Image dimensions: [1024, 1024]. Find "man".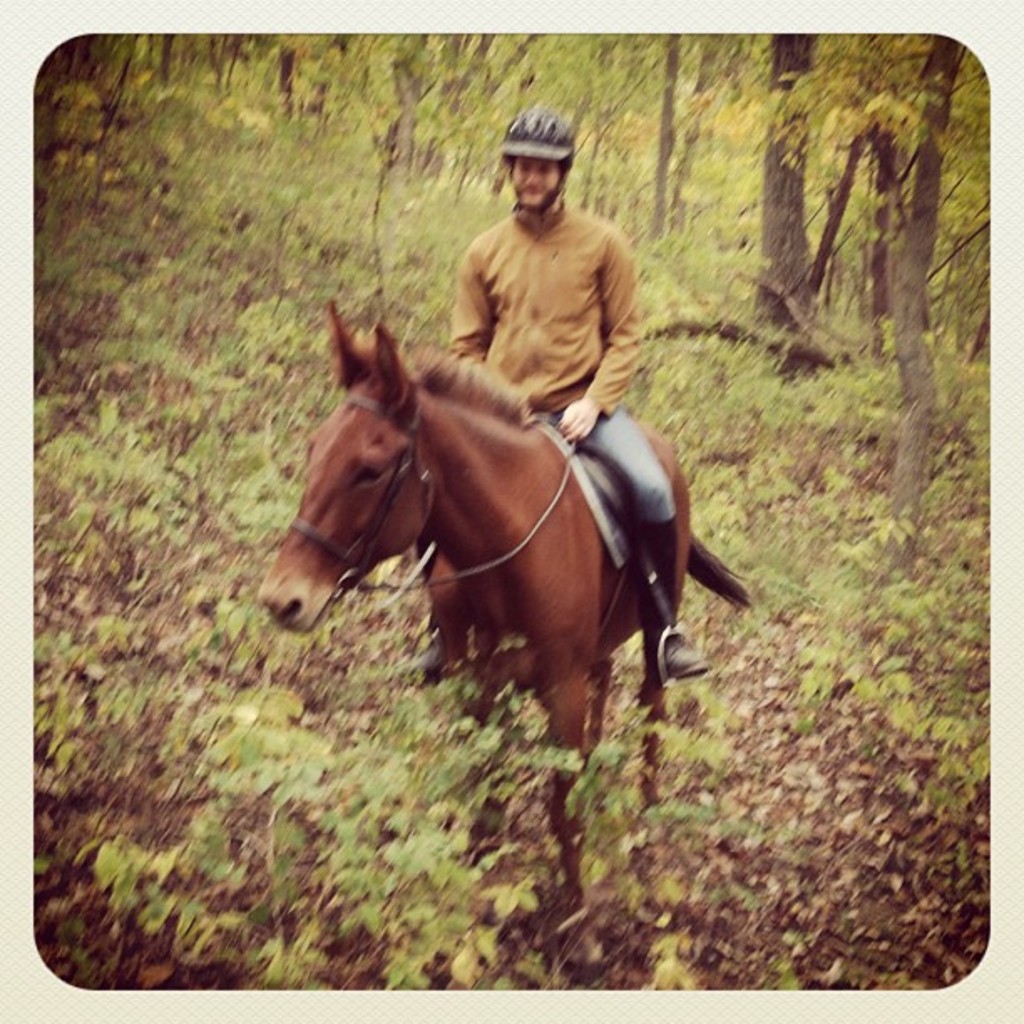
x1=445, y1=109, x2=713, y2=681.
